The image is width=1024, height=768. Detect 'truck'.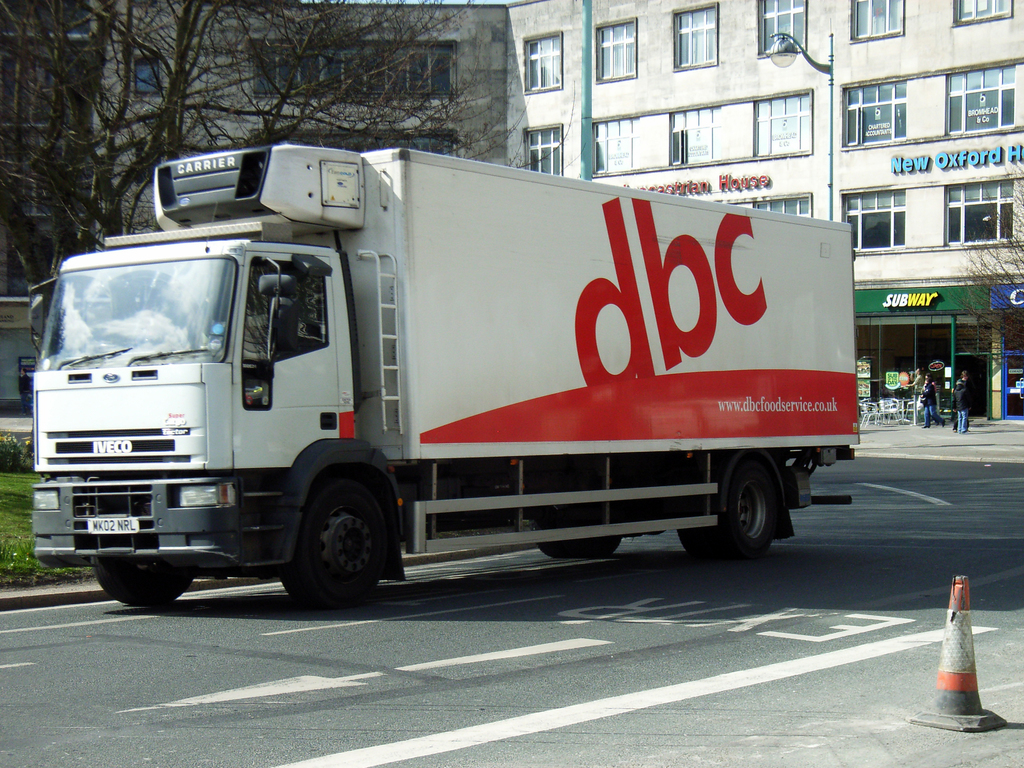
Detection: (27,140,858,607).
